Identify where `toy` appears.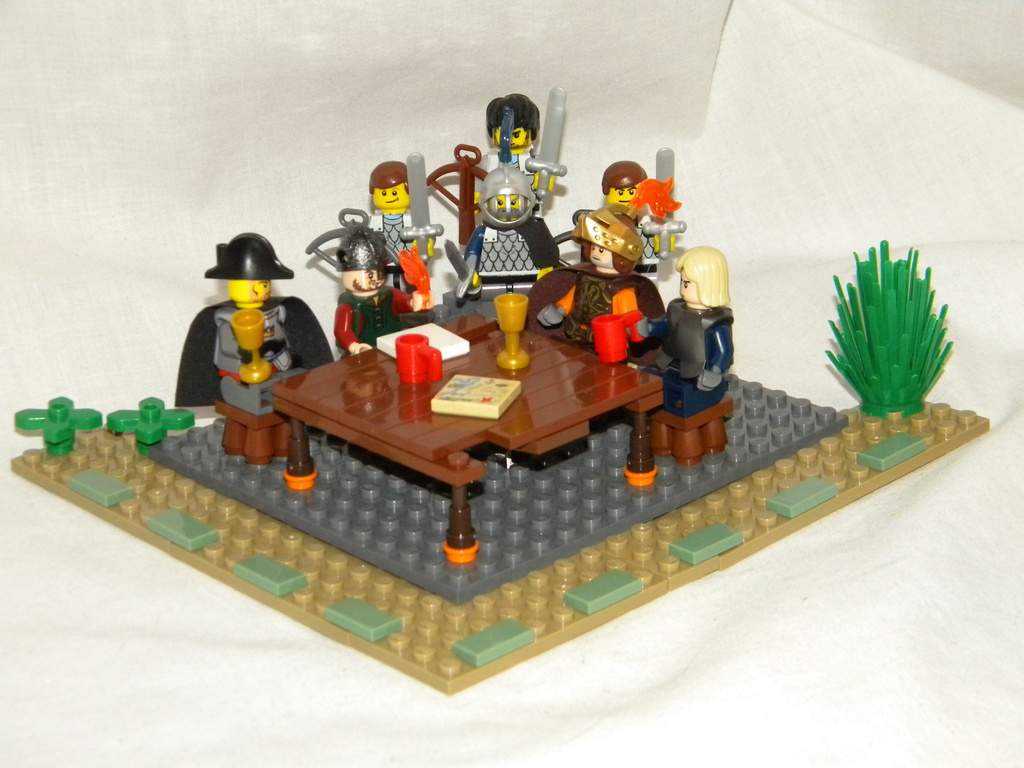
Appears at {"left": 160, "top": 227, "right": 341, "bottom": 421}.
